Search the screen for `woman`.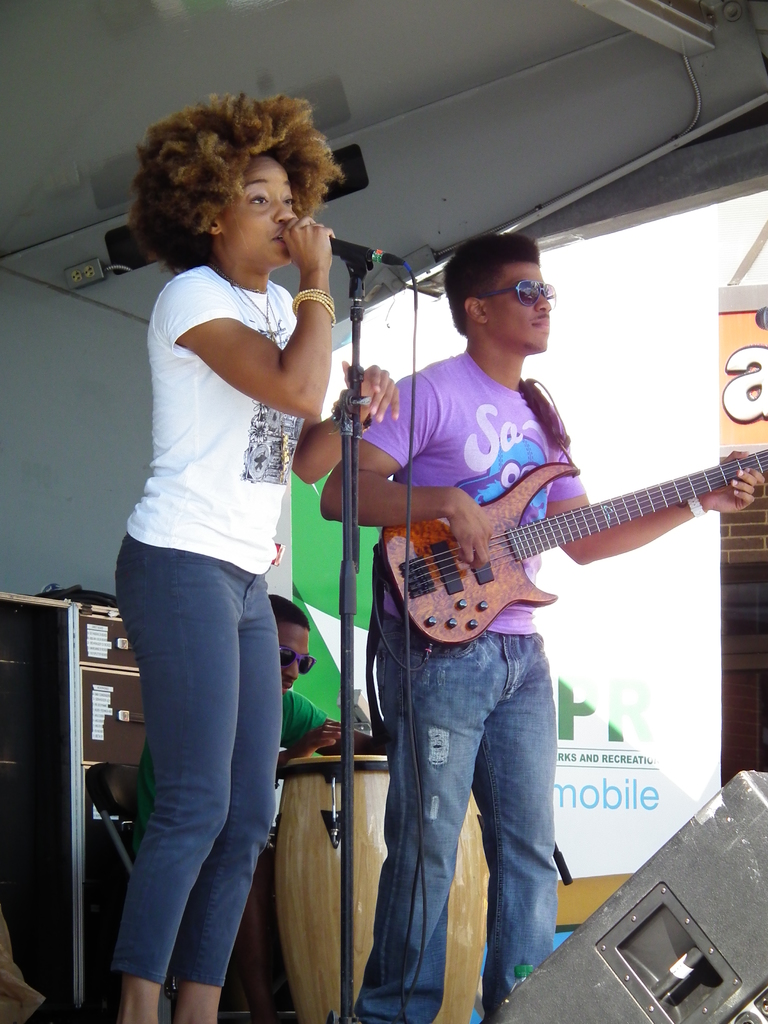
Found at BBox(77, 90, 352, 1023).
